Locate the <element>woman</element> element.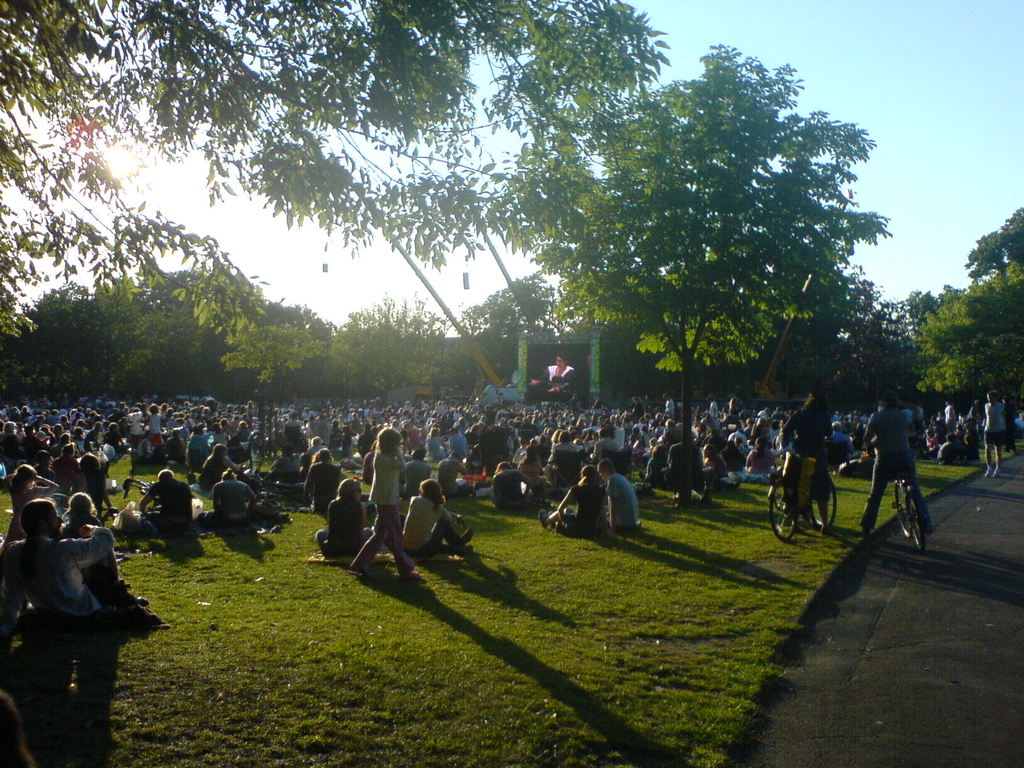
Element bbox: <bbox>536, 467, 607, 534</bbox>.
